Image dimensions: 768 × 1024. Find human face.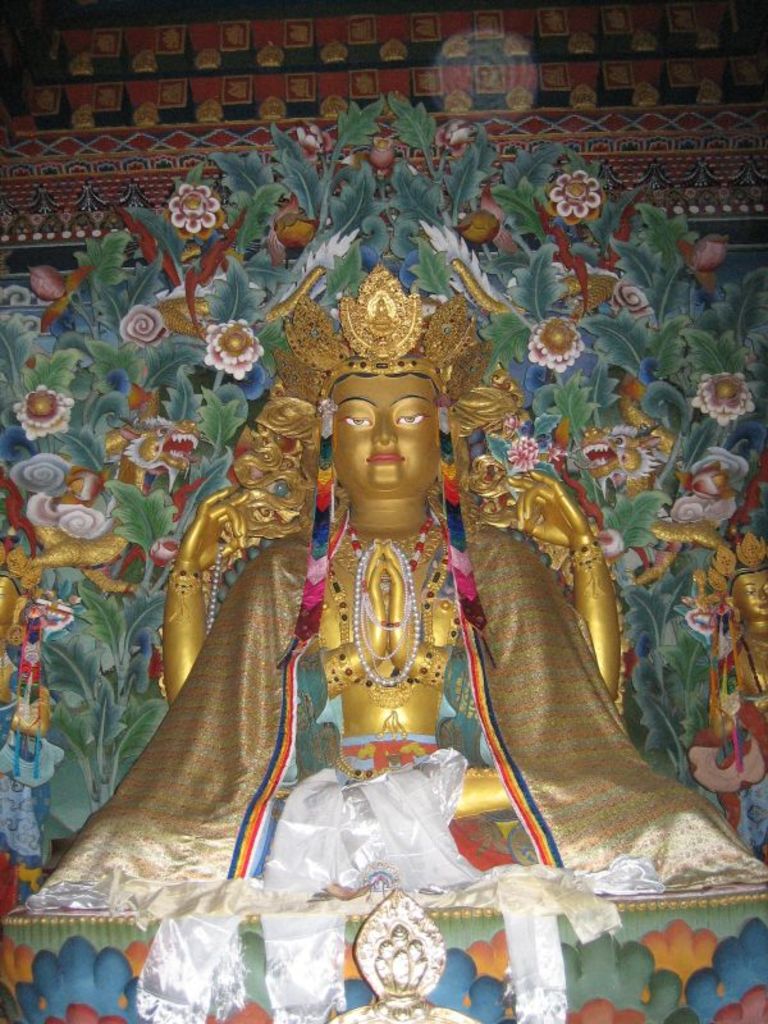
[left=335, top=381, right=435, bottom=488].
